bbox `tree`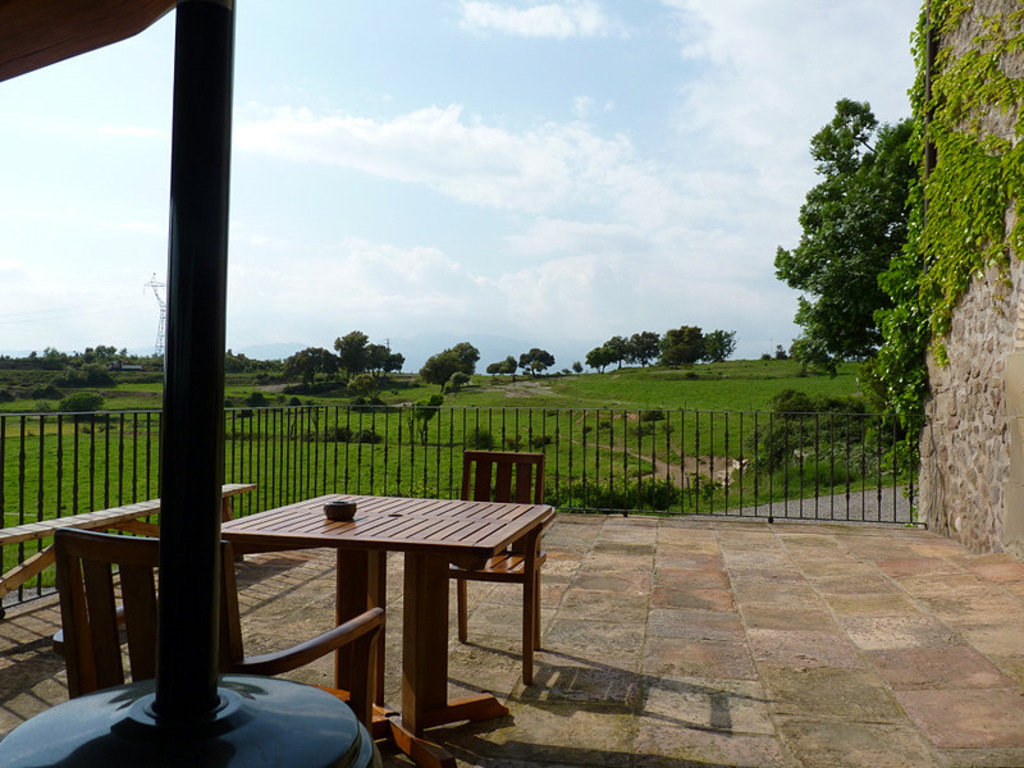
[320, 323, 367, 367]
